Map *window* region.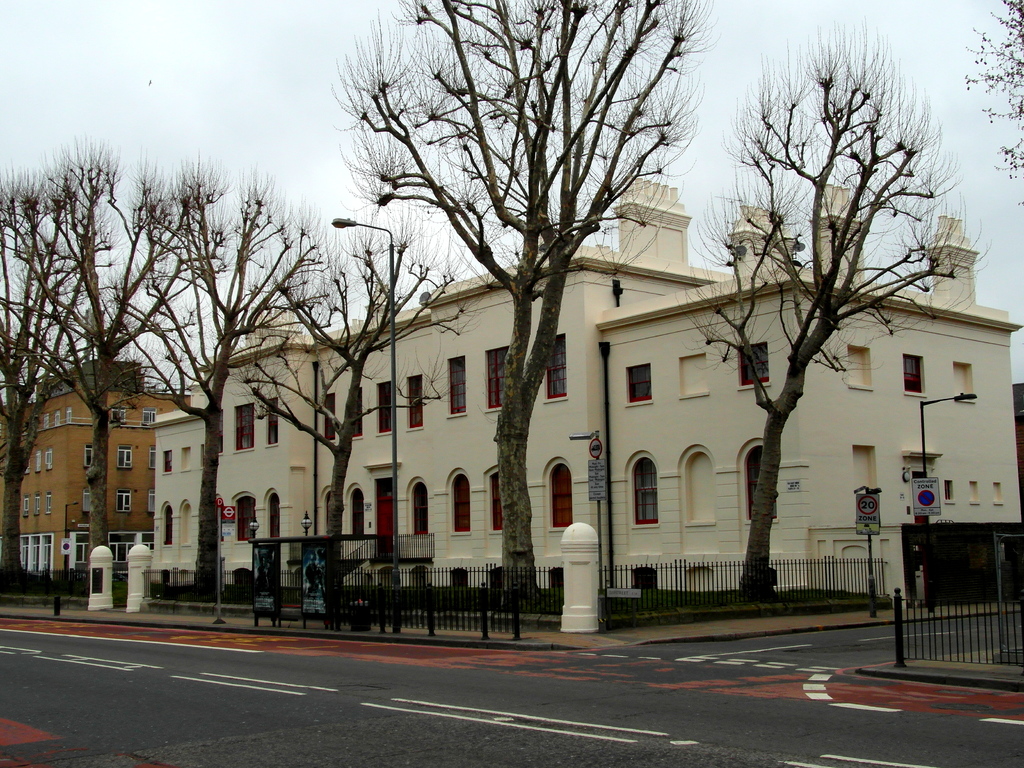
Mapped to bbox=[46, 488, 55, 515].
